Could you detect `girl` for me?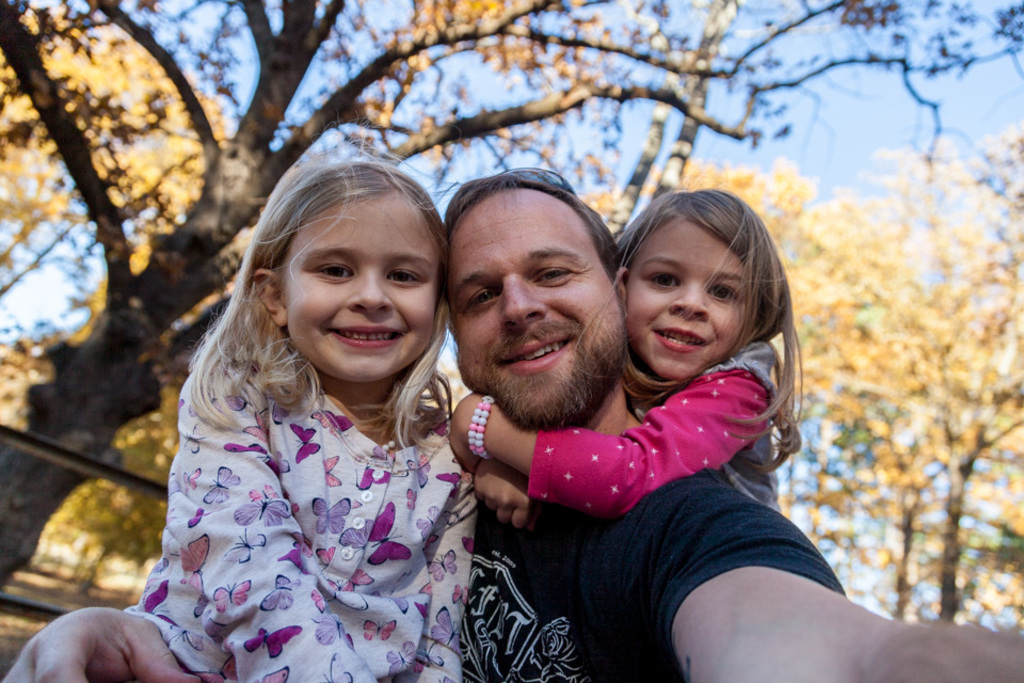
Detection result: bbox=[123, 144, 468, 682].
